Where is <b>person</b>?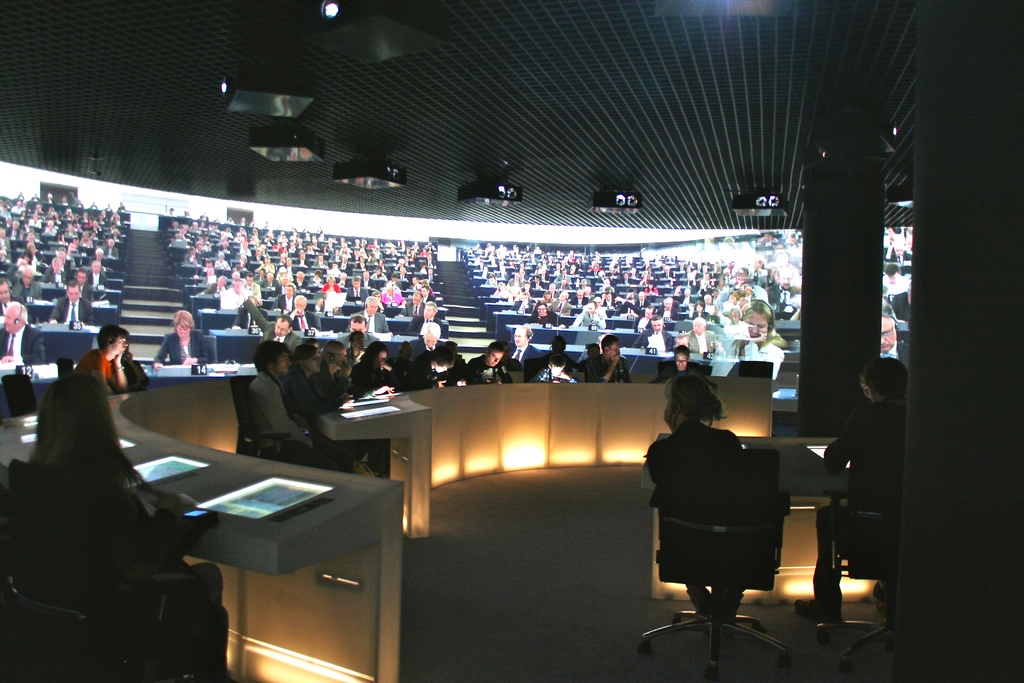
(x1=633, y1=313, x2=675, y2=357).
